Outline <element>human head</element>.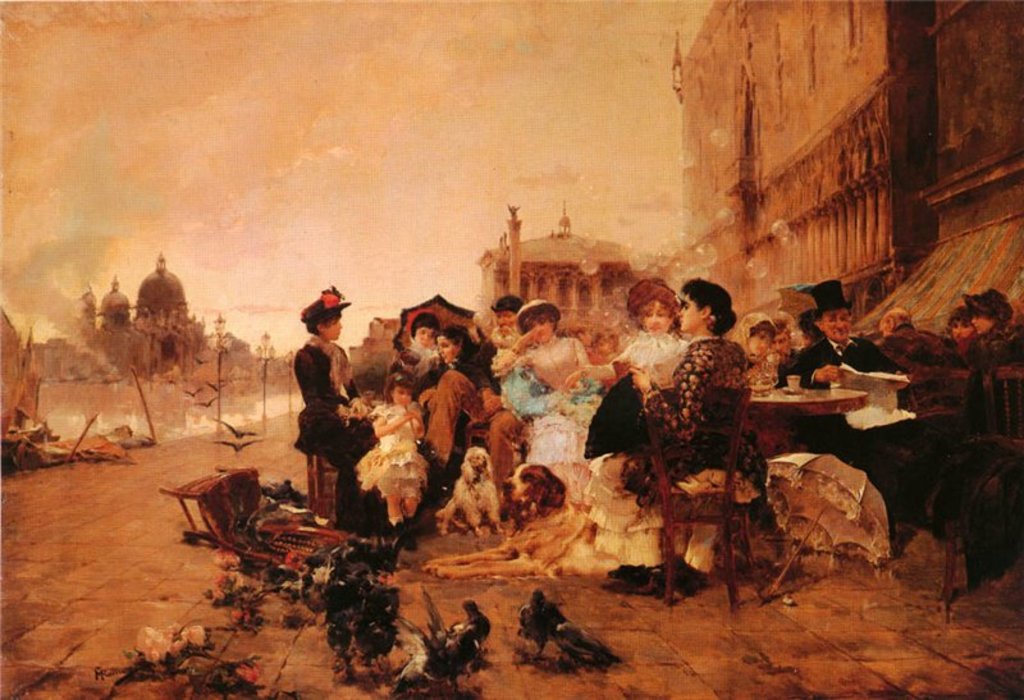
Outline: select_region(497, 301, 532, 337).
